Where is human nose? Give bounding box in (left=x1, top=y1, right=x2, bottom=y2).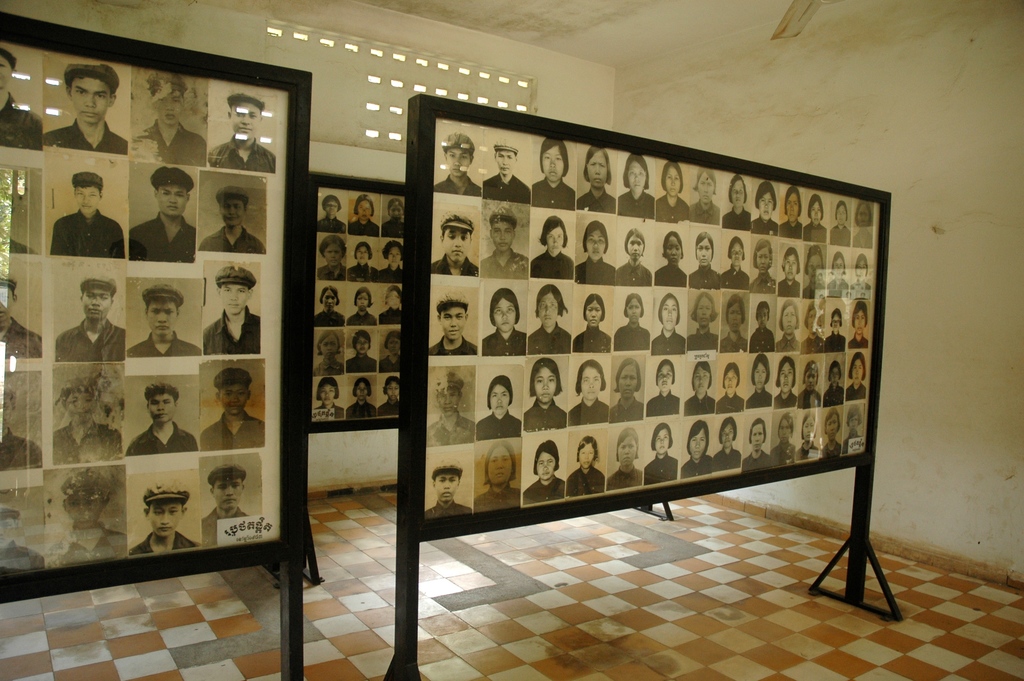
(left=240, top=115, right=250, bottom=124).
